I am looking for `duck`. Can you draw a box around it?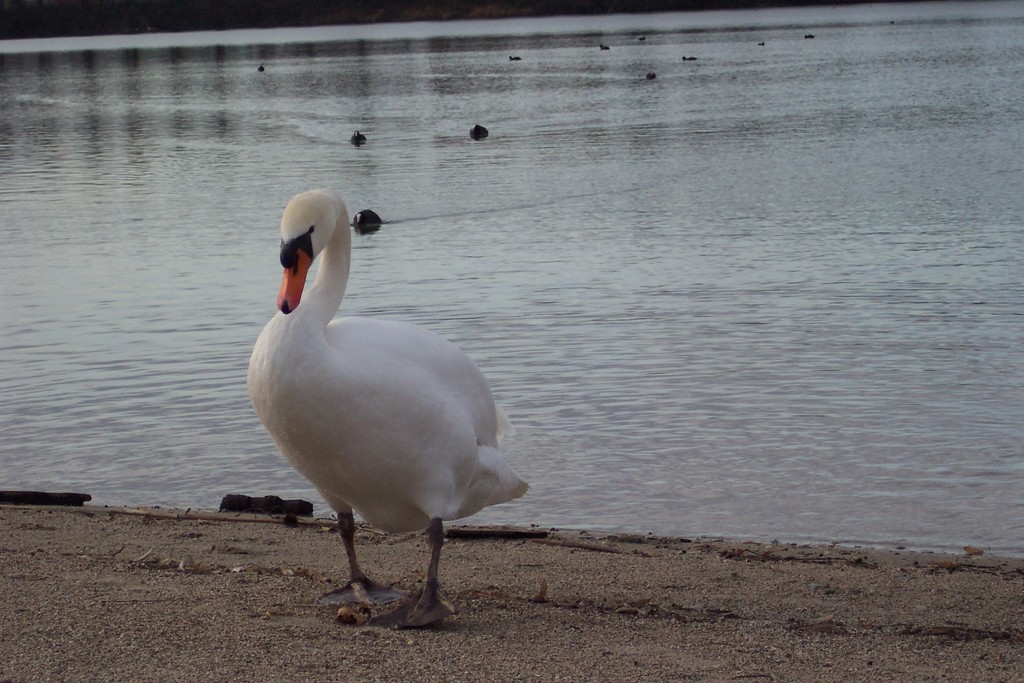
Sure, the bounding box is (237,191,543,639).
